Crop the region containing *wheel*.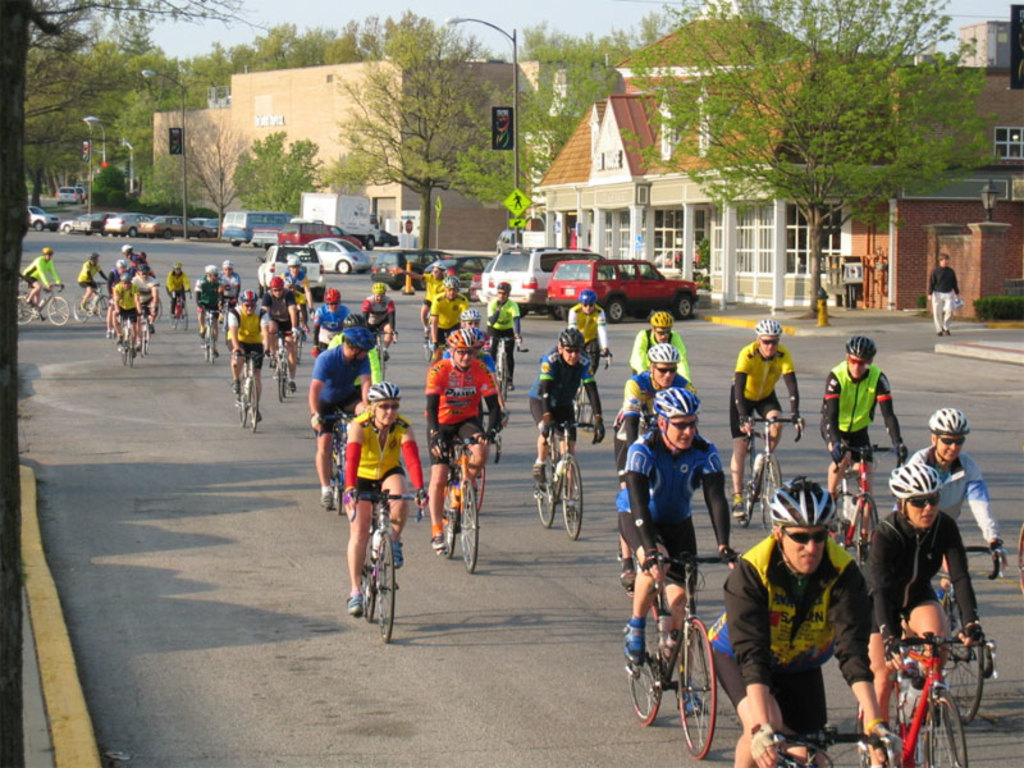
Crop region: 177:301:187:329.
